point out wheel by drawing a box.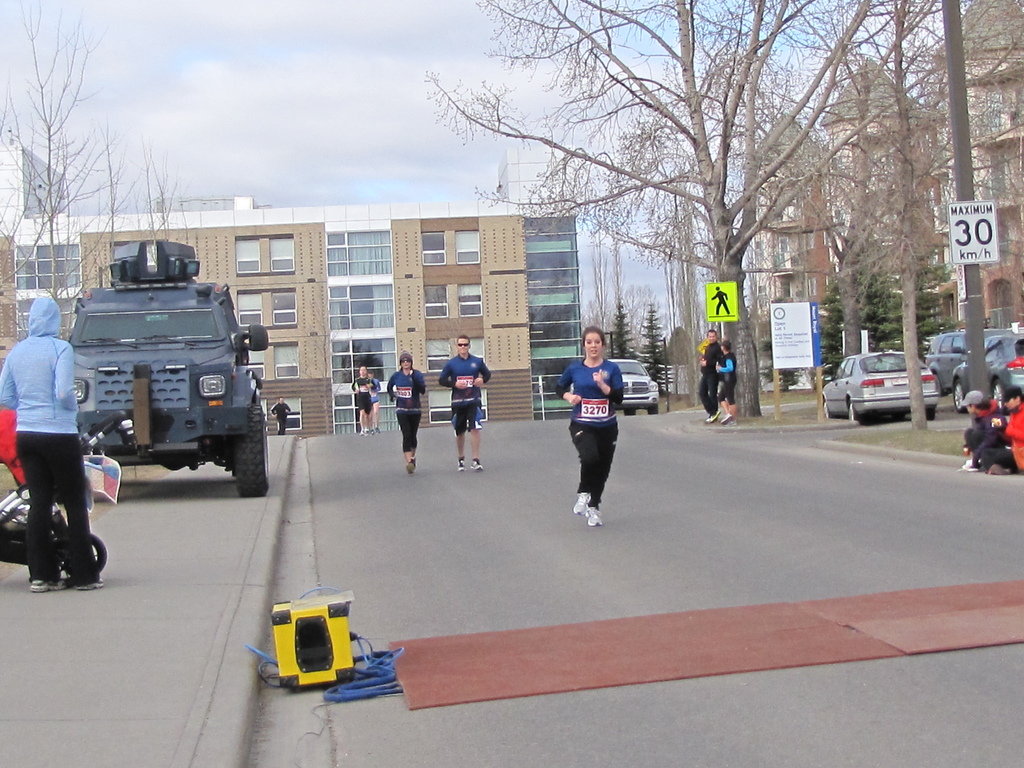
927, 404, 935, 424.
